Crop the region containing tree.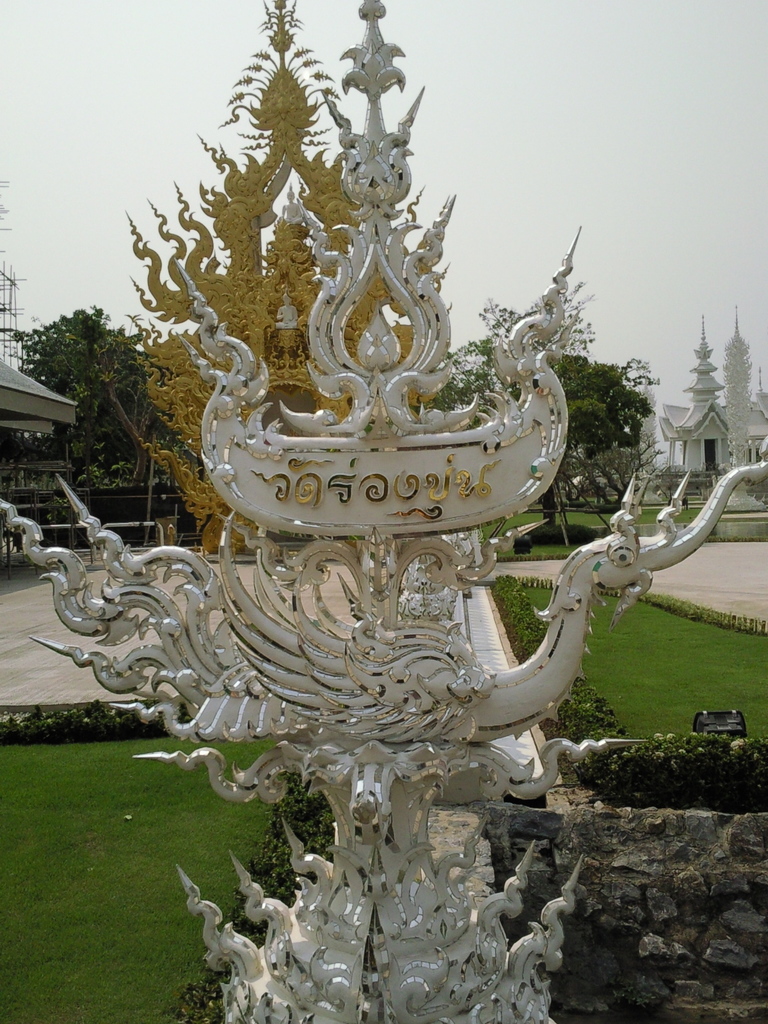
Crop region: [x1=431, y1=273, x2=653, y2=538].
